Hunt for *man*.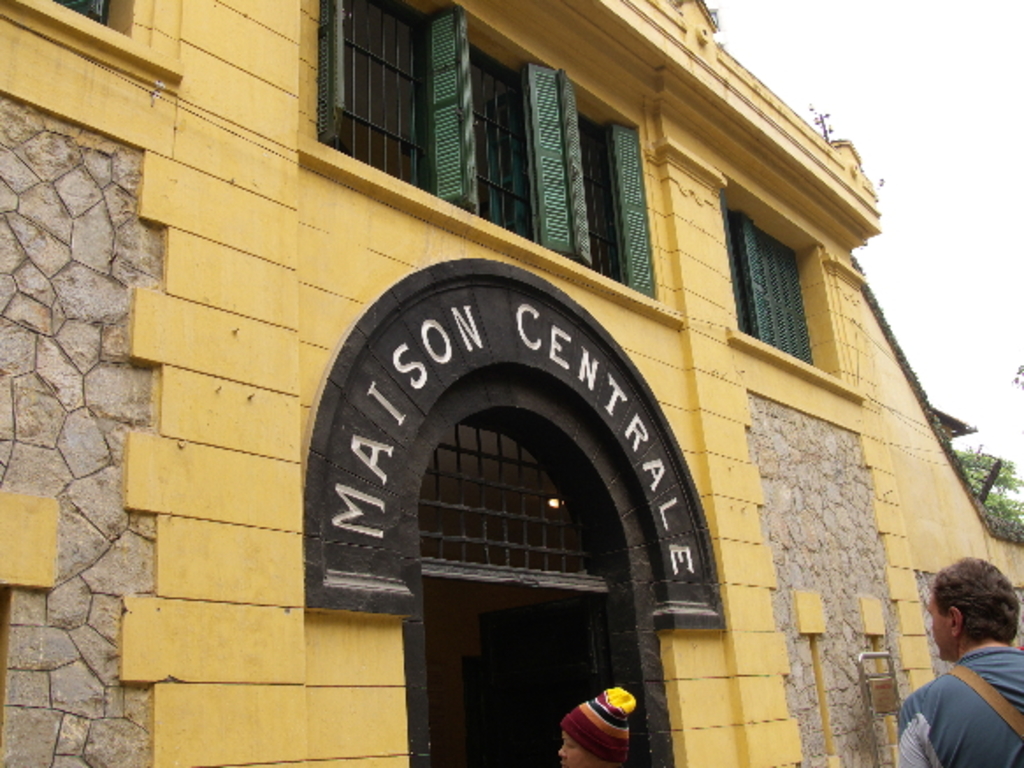
Hunted down at {"left": 559, "top": 684, "right": 632, "bottom": 766}.
